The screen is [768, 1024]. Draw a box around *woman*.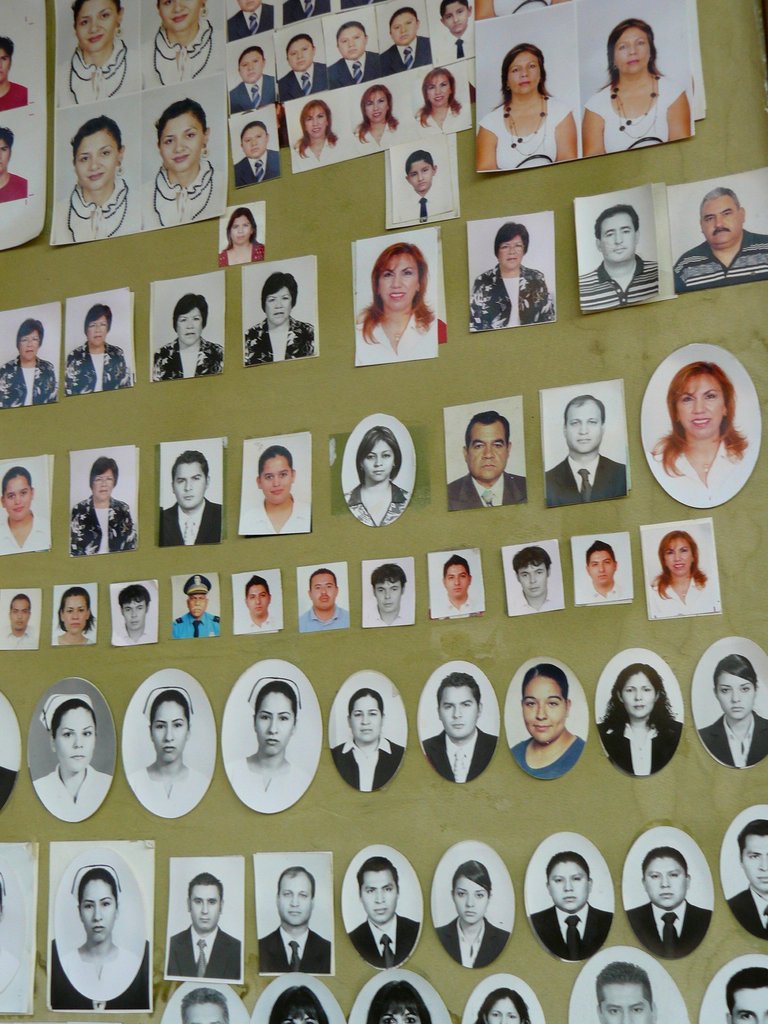
[x1=53, y1=582, x2=93, y2=646].
